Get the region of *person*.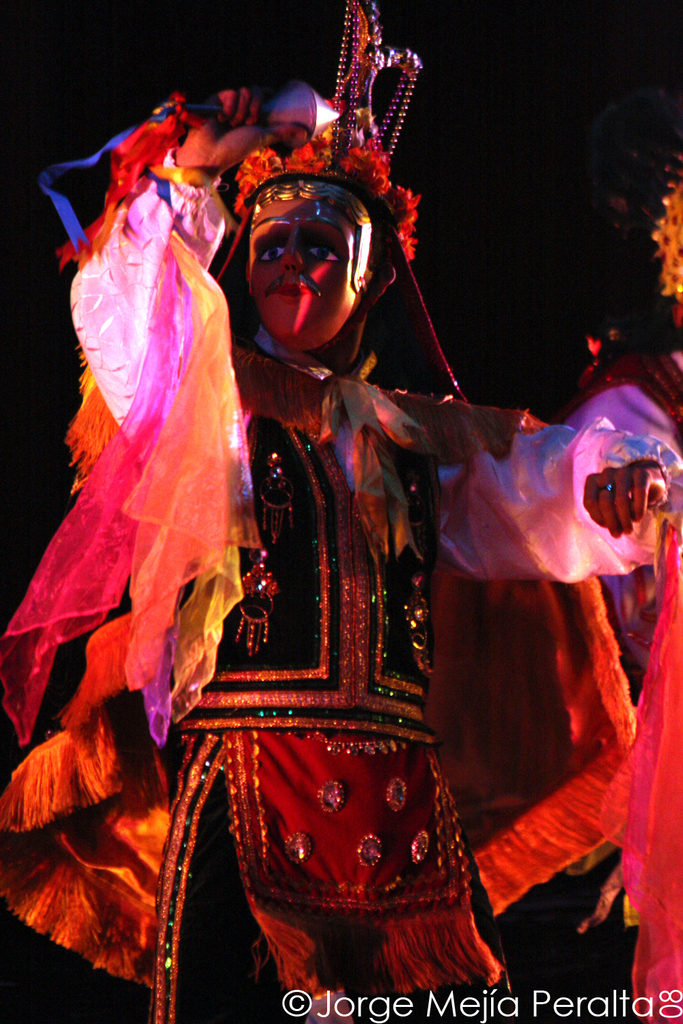
region(0, 86, 678, 1023).
